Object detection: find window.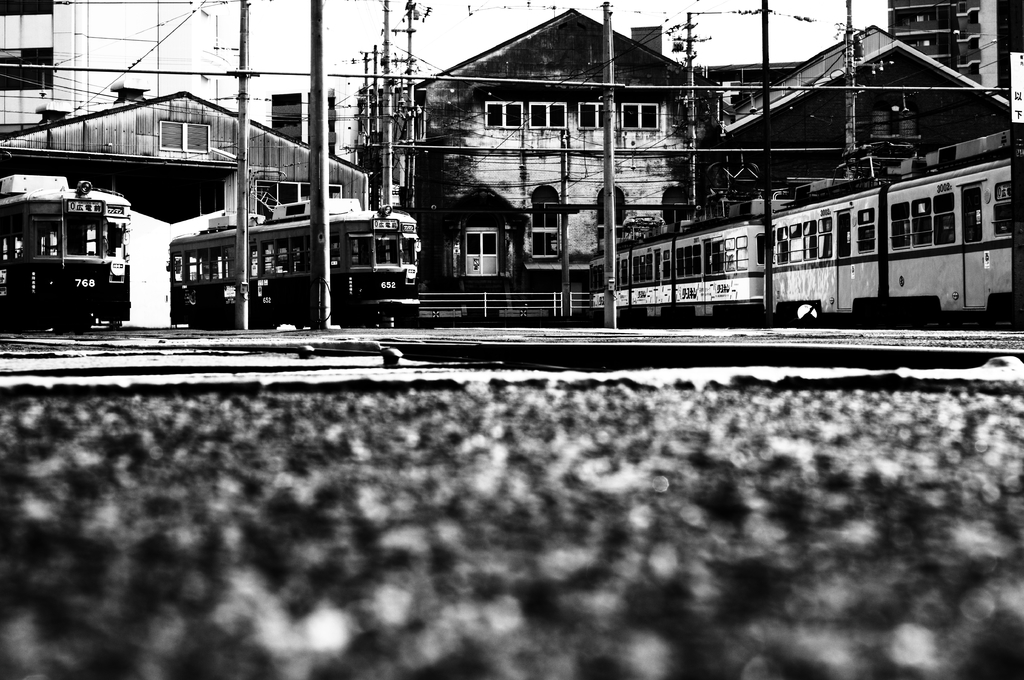
<bbox>532, 199, 558, 259</bbox>.
